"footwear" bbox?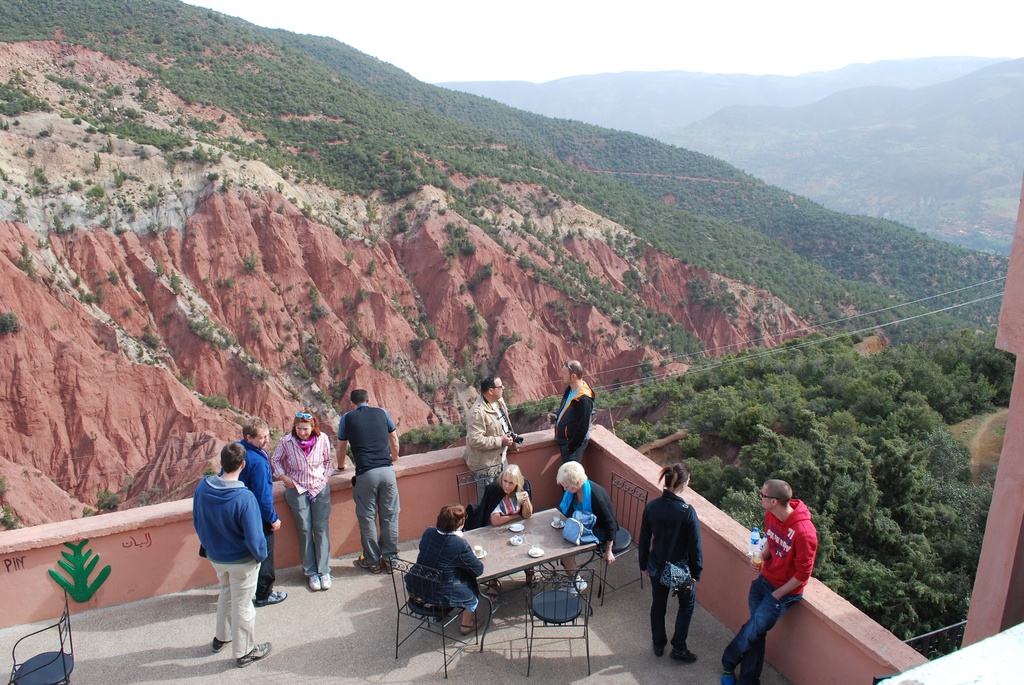
pyautogui.locateOnScreen(381, 557, 394, 571)
